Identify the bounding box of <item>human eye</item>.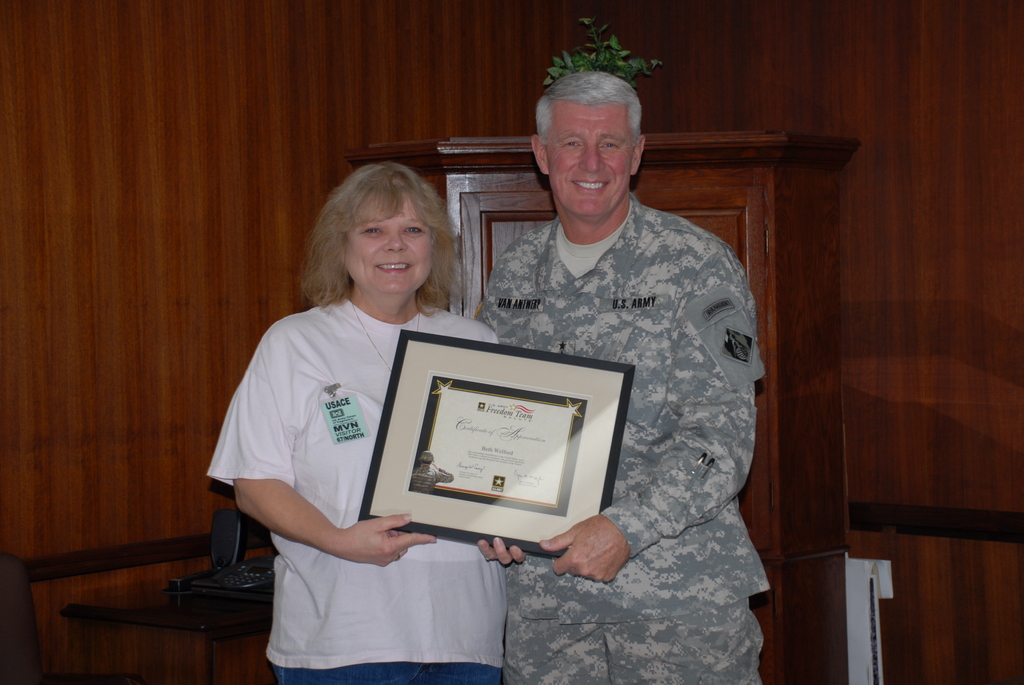
[600,130,624,152].
